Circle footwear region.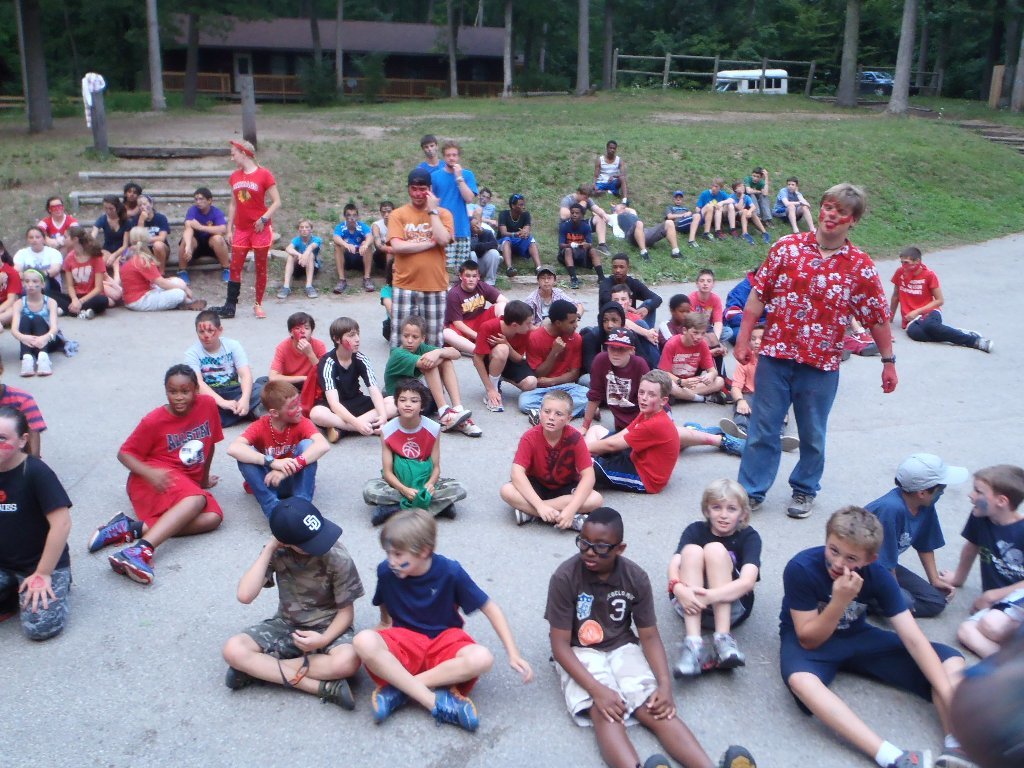
Region: bbox(974, 335, 991, 354).
